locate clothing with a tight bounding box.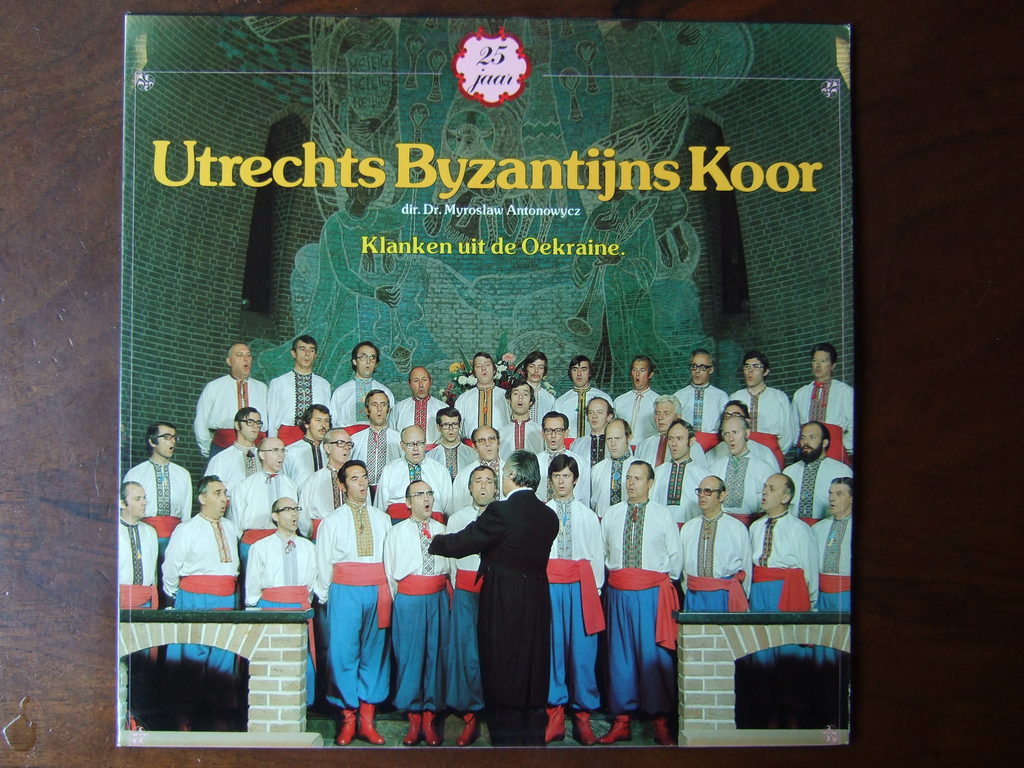
l=728, t=383, r=800, b=467.
